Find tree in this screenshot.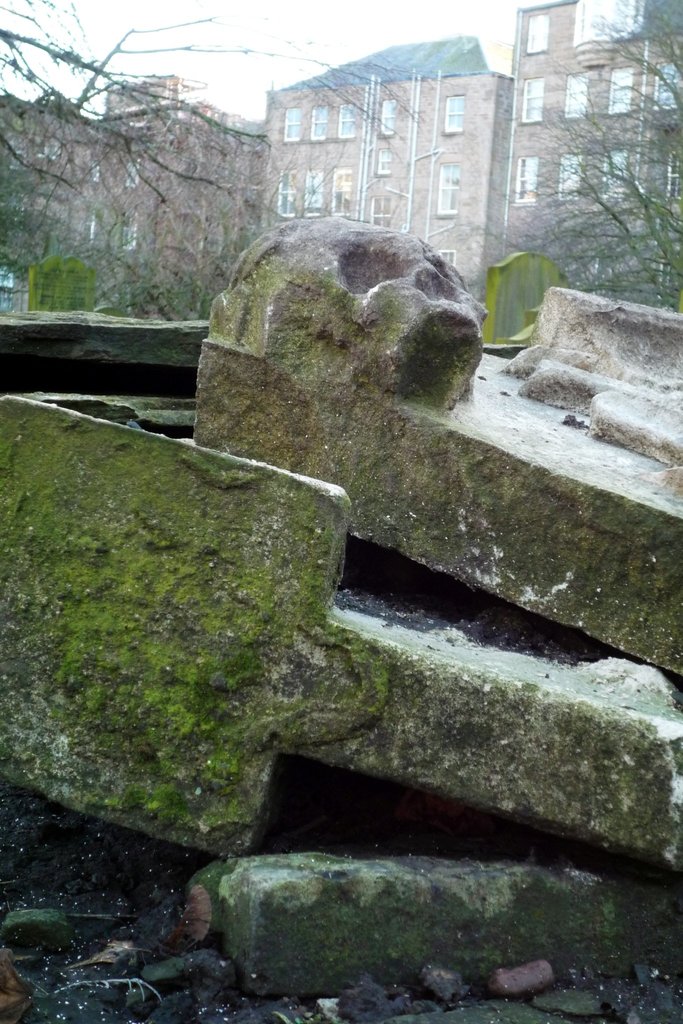
The bounding box for tree is rect(479, 0, 682, 312).
